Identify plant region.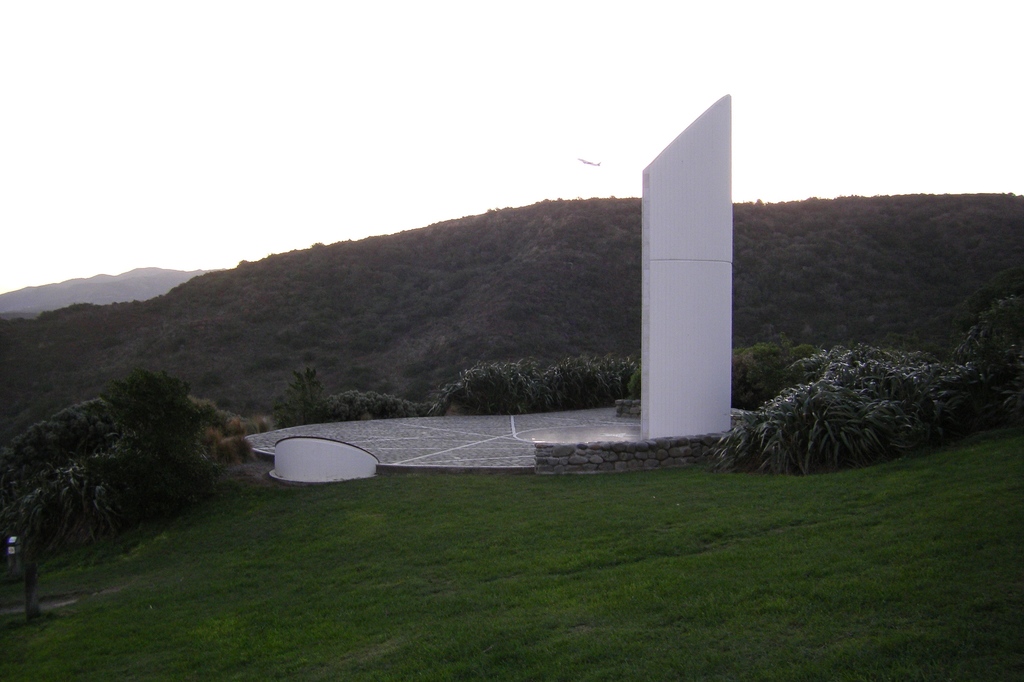
Region: detection(4, 452, 1023, 681).
